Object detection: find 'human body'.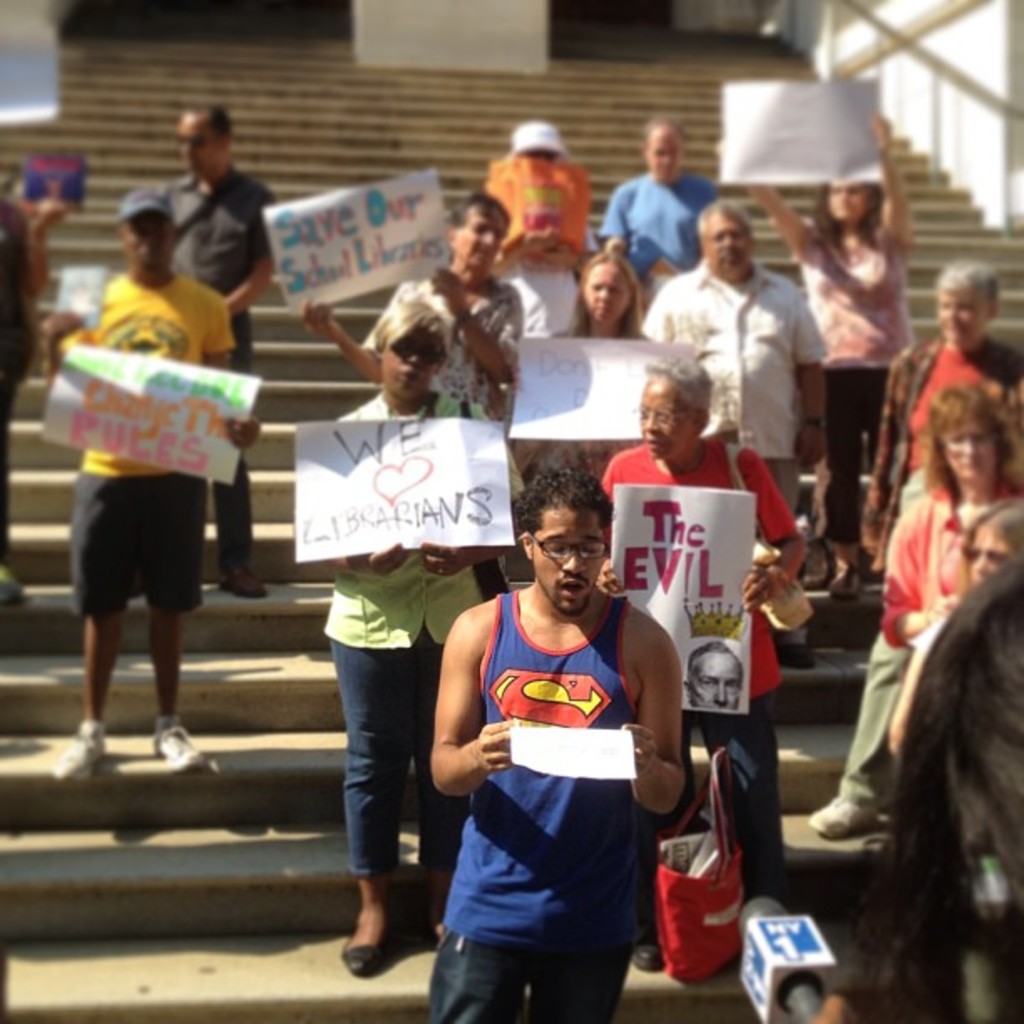
(x1=714, y1=119, x2=905, y2=584).
